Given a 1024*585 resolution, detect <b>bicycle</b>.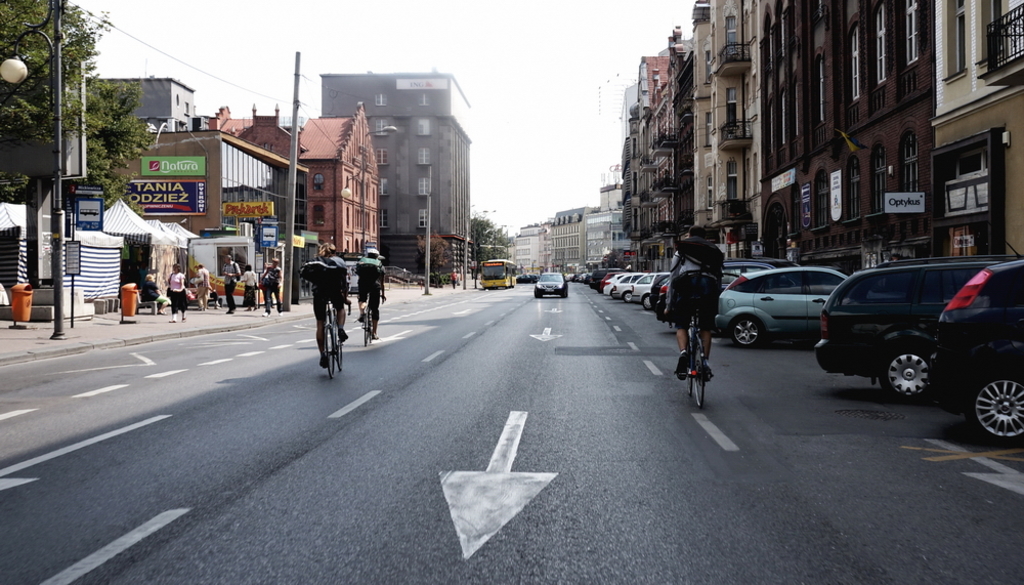
359 294 387 348.
